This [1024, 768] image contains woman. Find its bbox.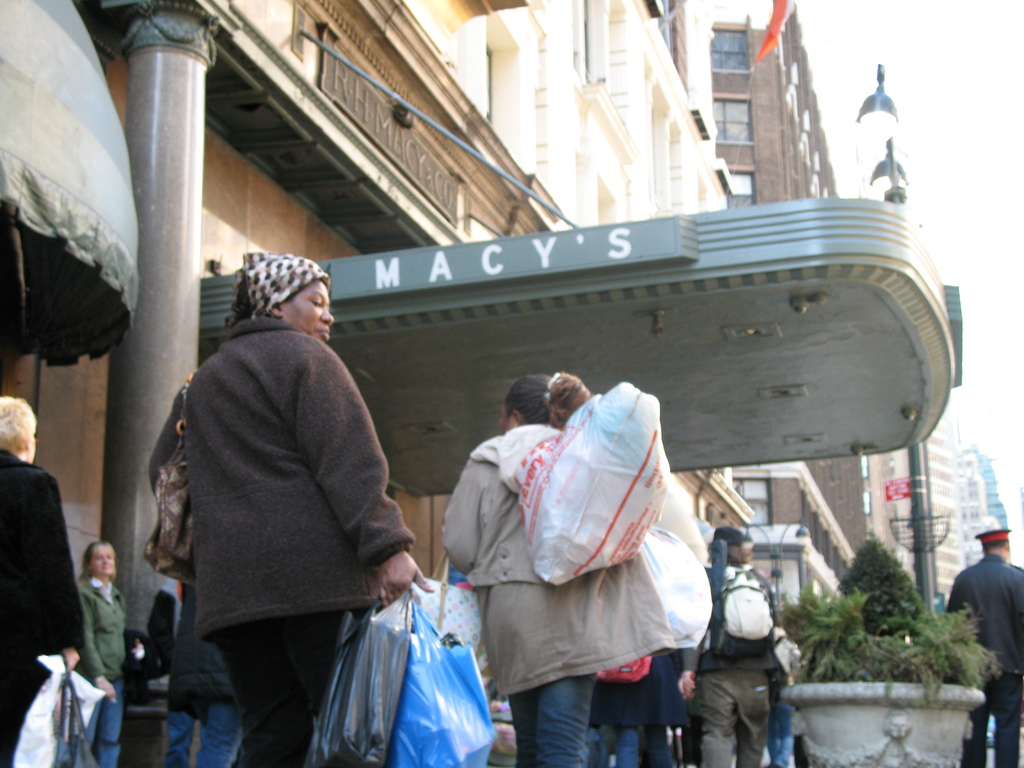
x1=72, y1=540, x2=144, y2=765.
